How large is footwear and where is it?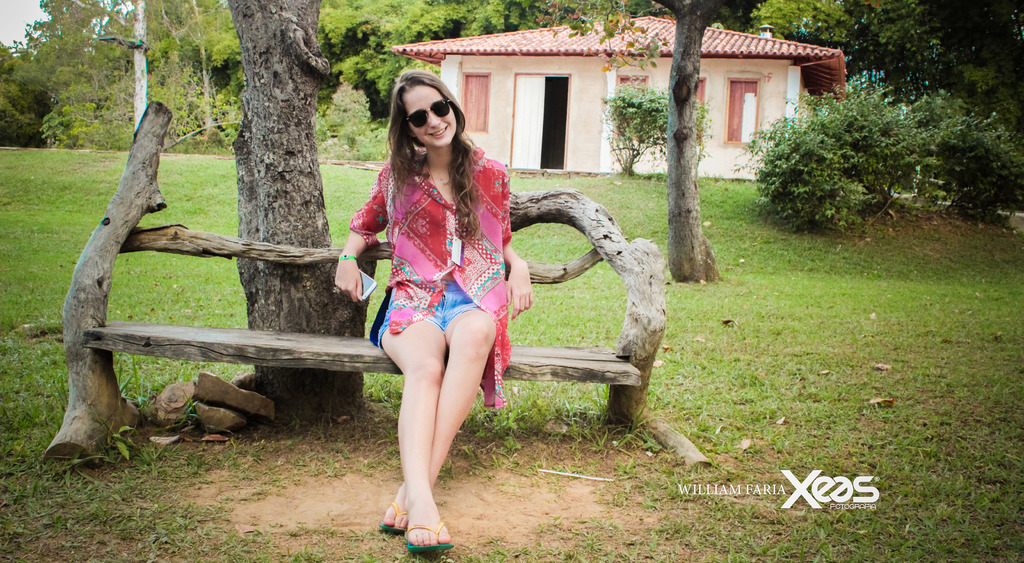
Bounding box: left=406, top=523, right=451, bottom=553.
